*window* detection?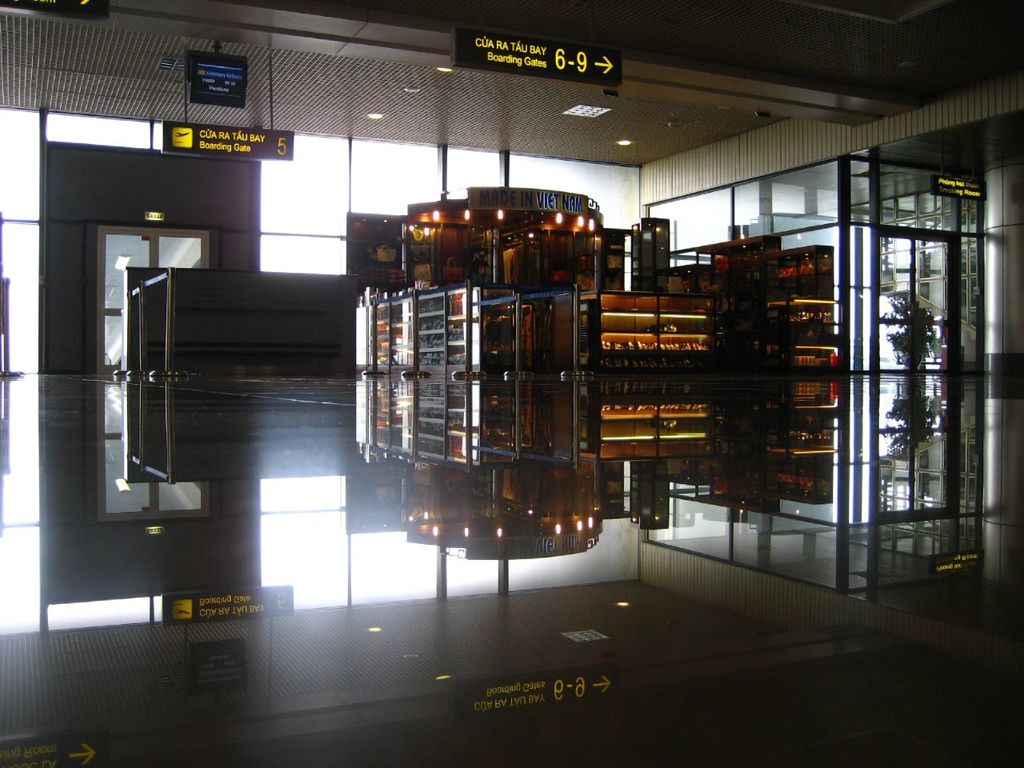
255:136:348:234
